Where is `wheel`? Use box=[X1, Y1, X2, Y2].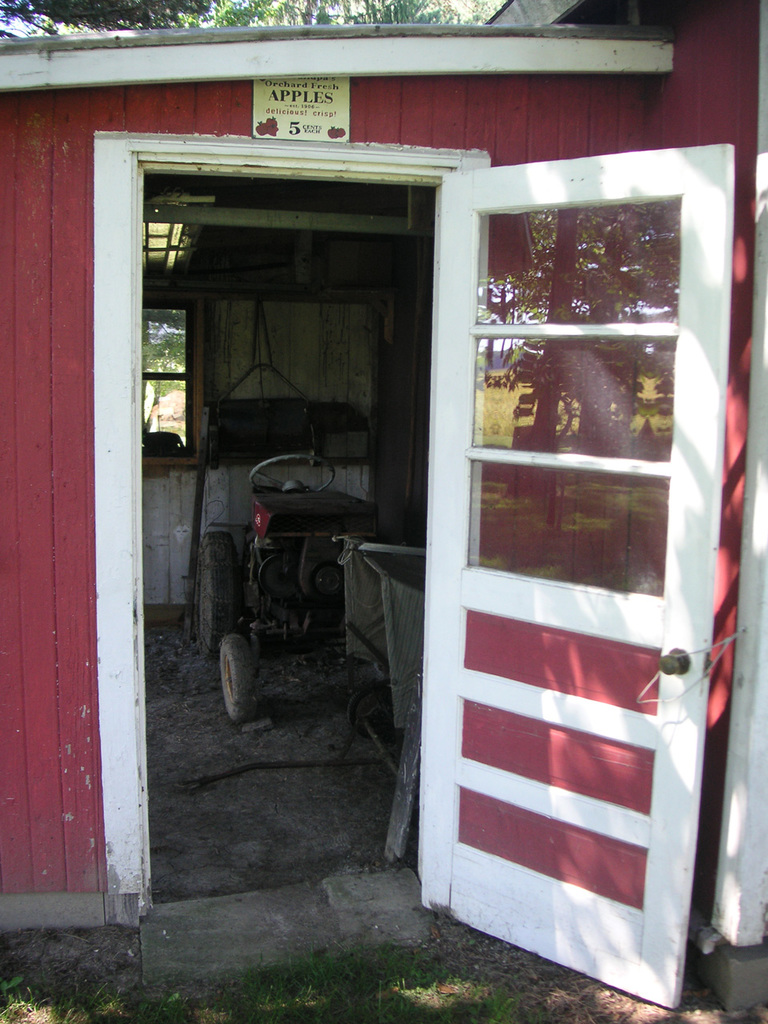
box=[222, 637, 257, 725].
